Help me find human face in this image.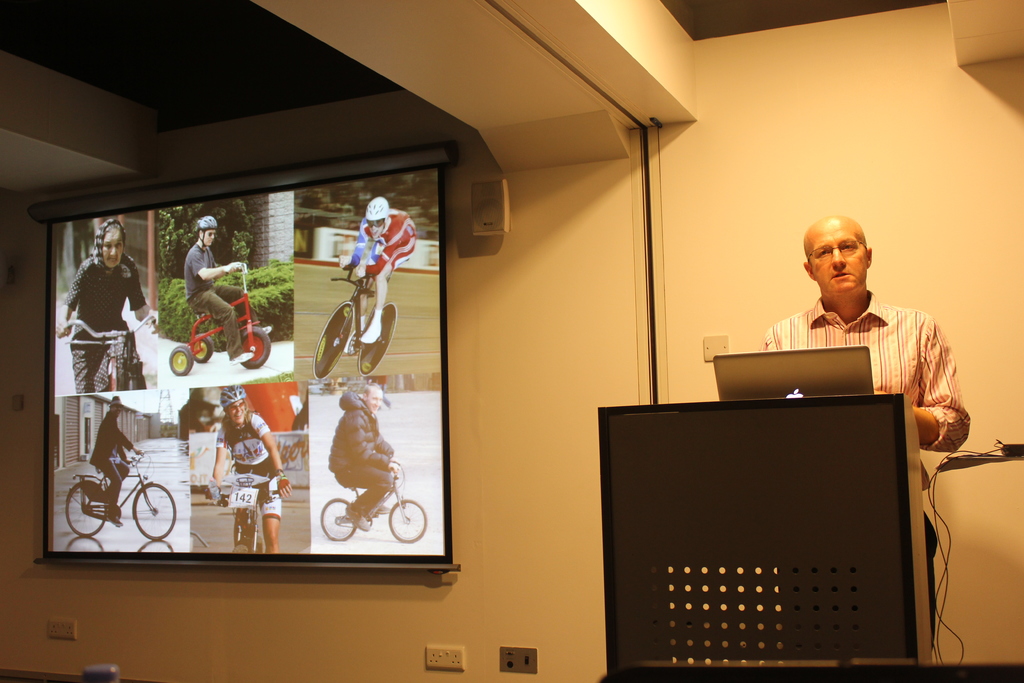
Found it: bbox=[803, 219, 868, 297].
